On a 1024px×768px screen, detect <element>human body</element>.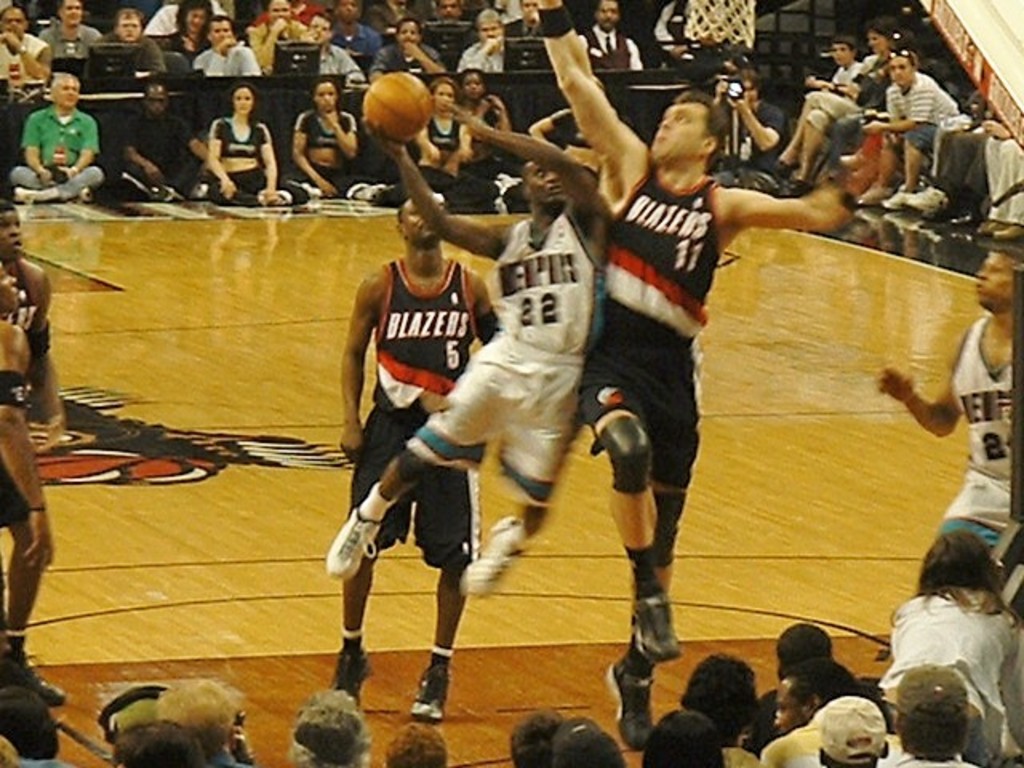
bbox=(874, 499, 1019, 762).
